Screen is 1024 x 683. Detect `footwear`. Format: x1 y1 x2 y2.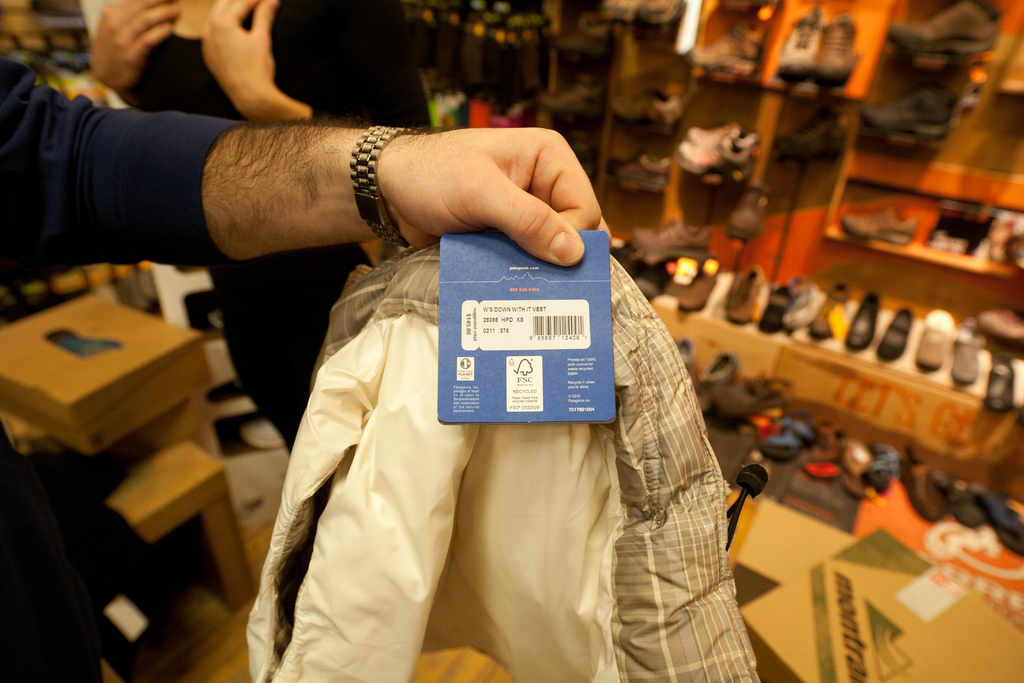
915 313 959 369.
